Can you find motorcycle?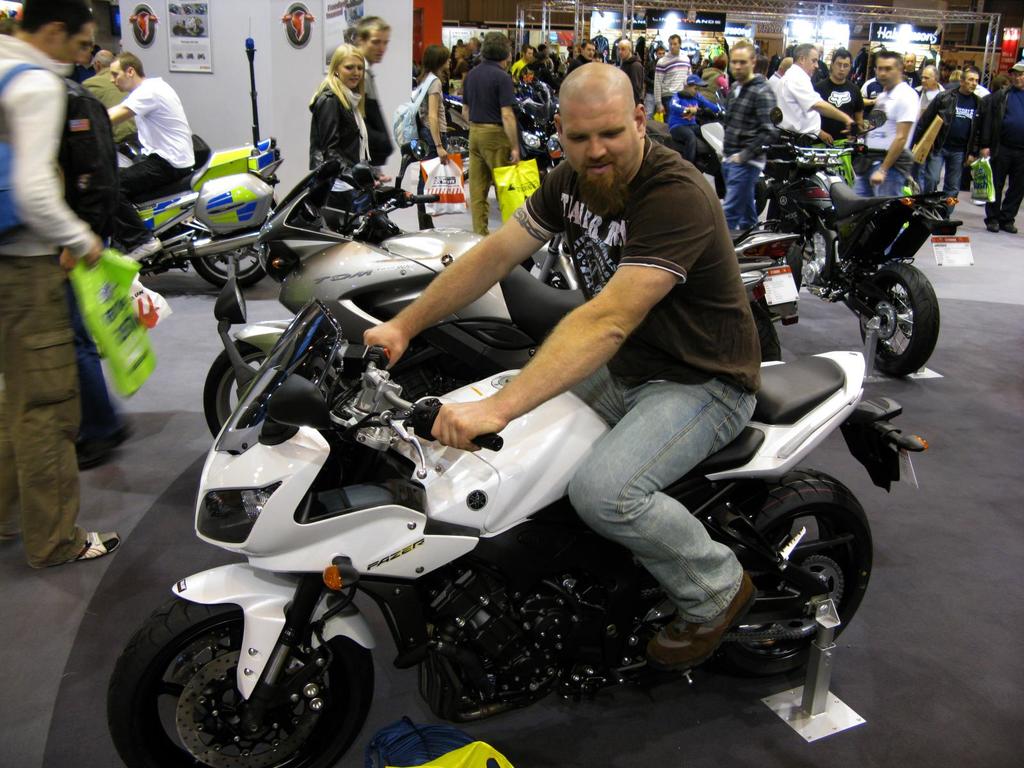
Yes, bounding box: pyautogui.locateOnScreen(756, 111, 974, 378).
